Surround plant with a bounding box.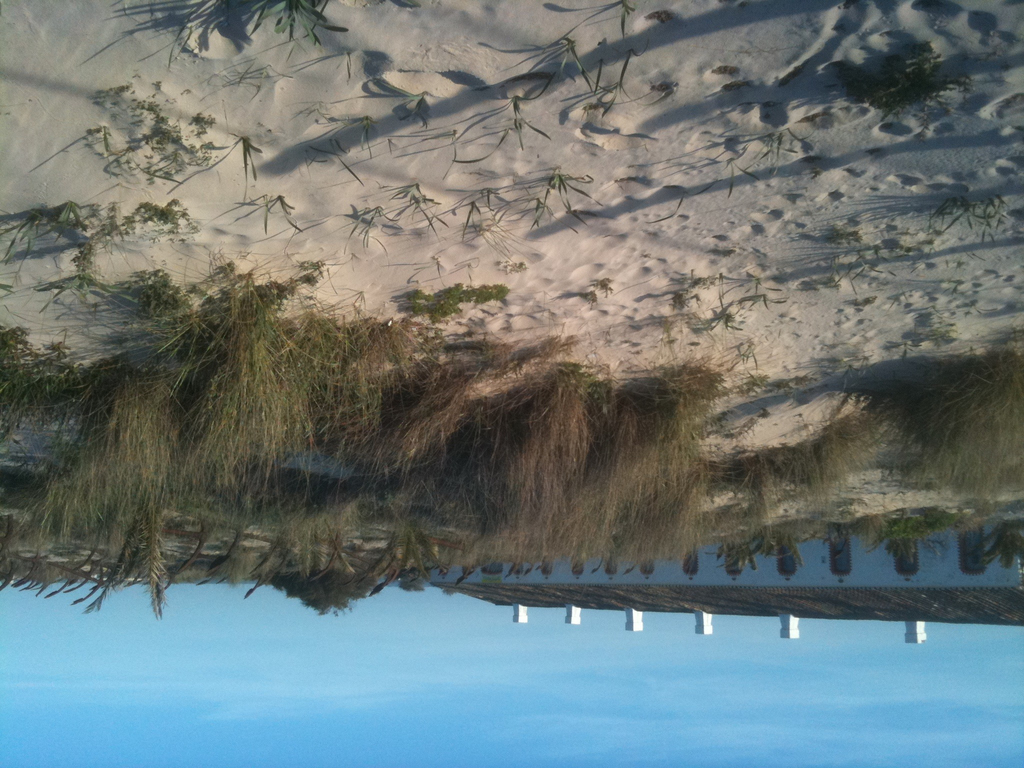
387 195 440 234.
